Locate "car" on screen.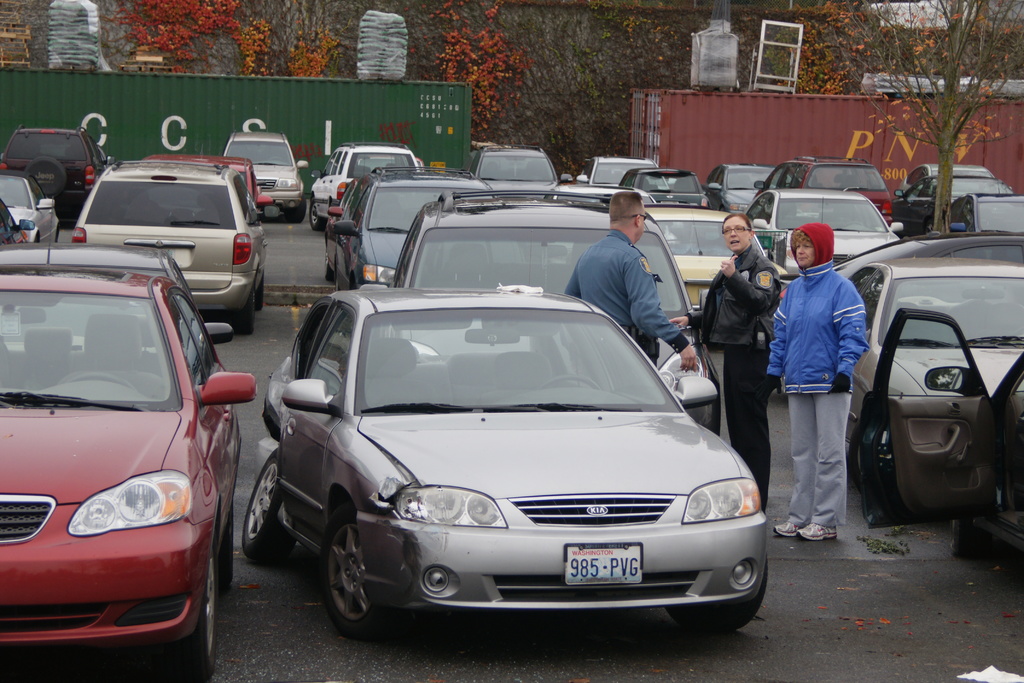
On screen at <region>245, 277, 771, 637</region>.
